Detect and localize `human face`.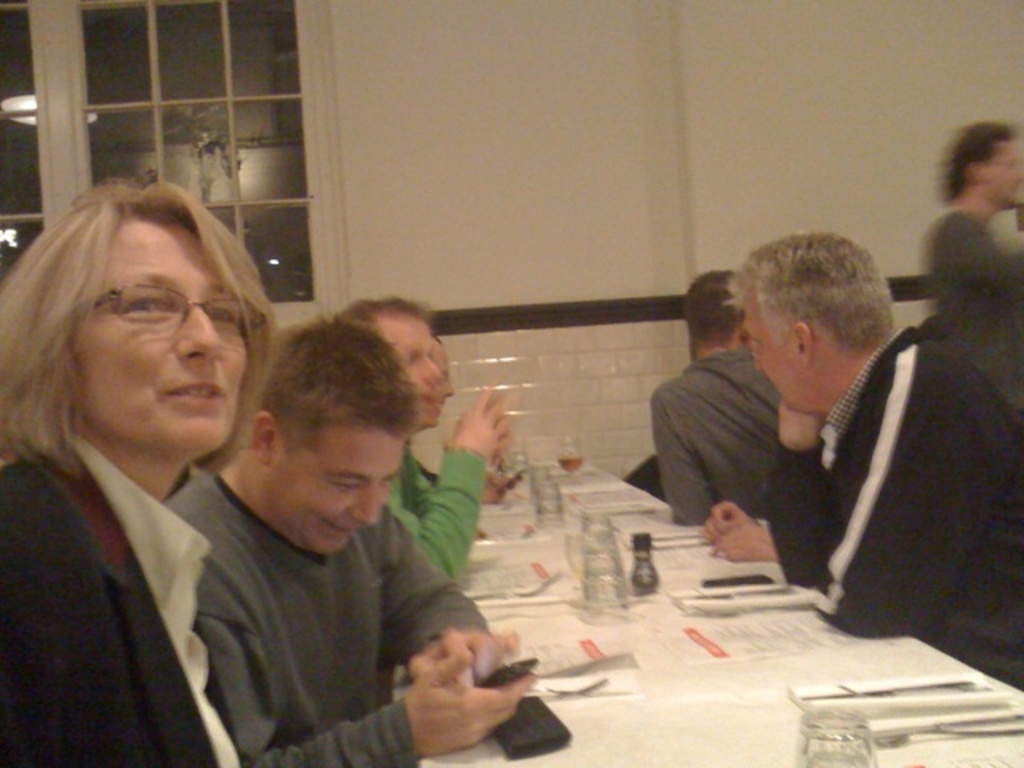
Localized at 278, 422, 395, 565.
